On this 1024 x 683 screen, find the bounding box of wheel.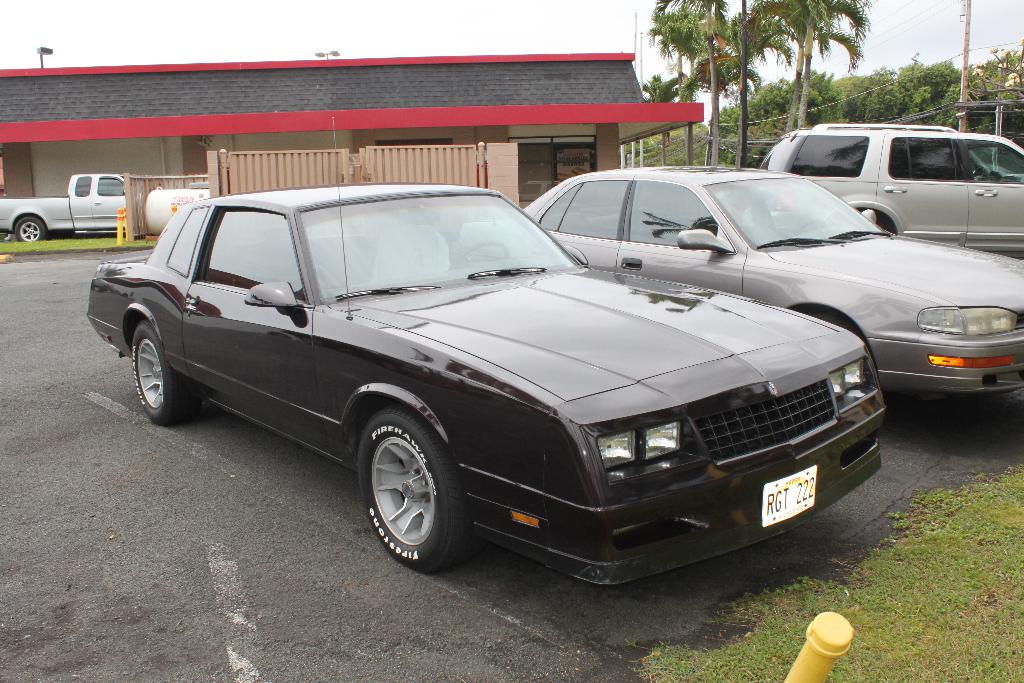
Bounding box: 972/165/988/179.
